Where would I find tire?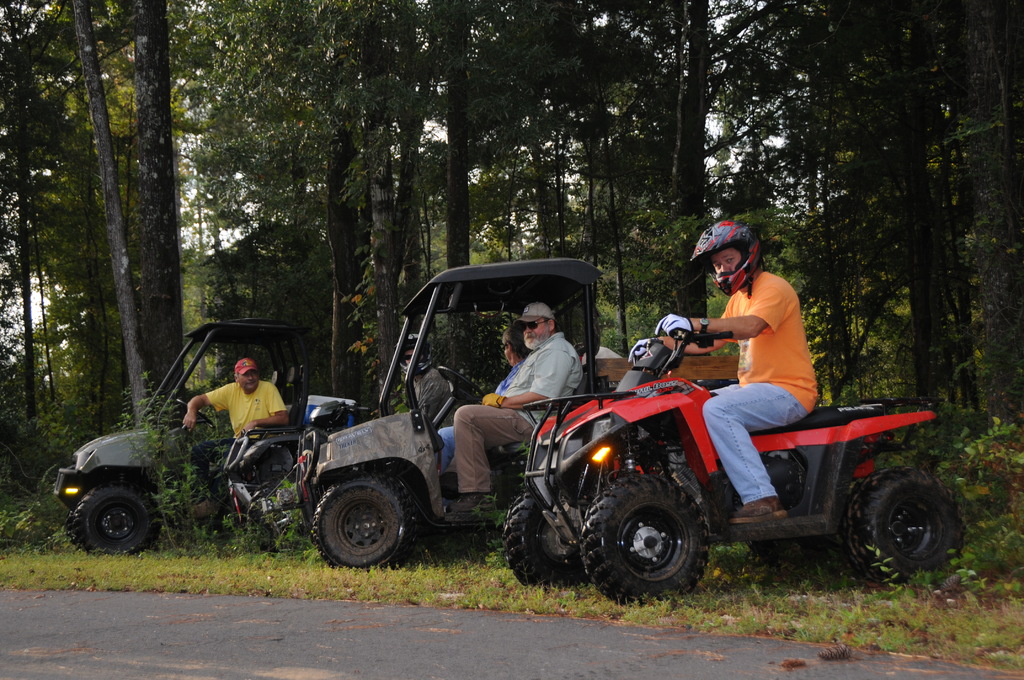
At box(500, 486, 587, 587).
